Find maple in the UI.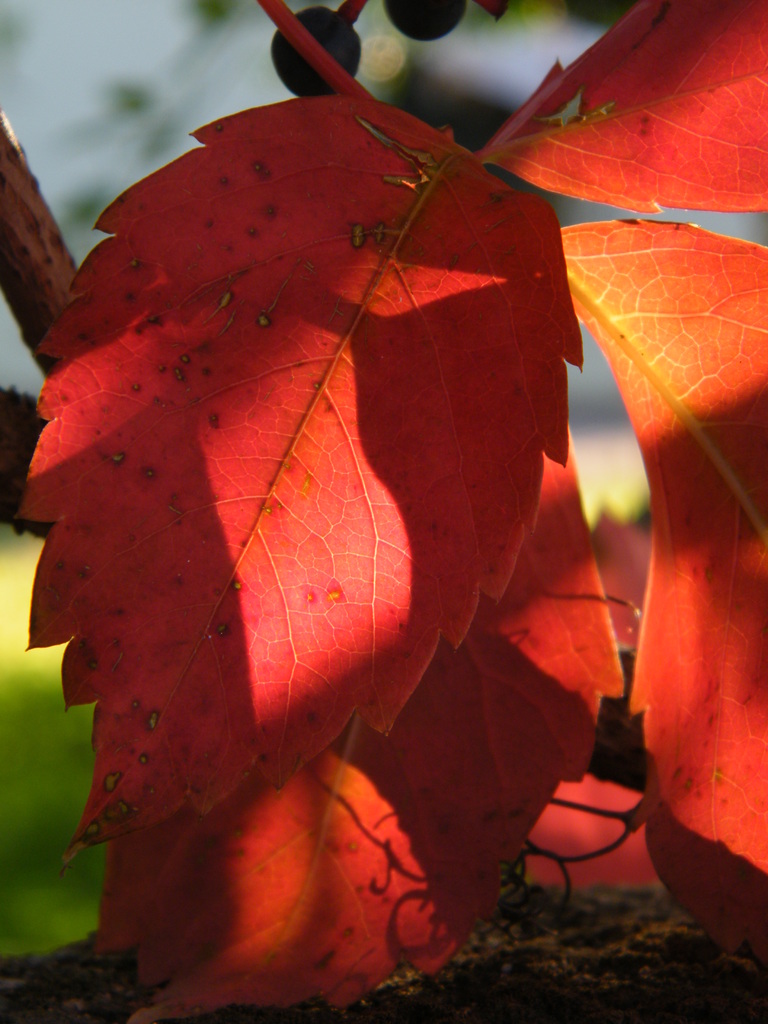
UI element at x1=559, y1=218, x2=767, y2=967.
